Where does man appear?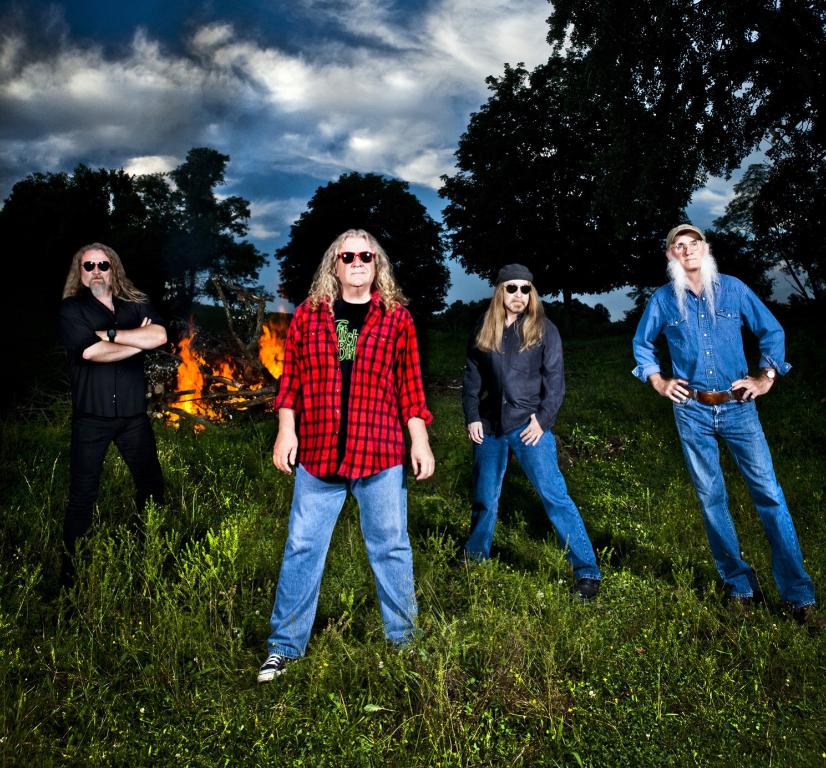
Appears at <region>257, 227, 434, 683</region>.
